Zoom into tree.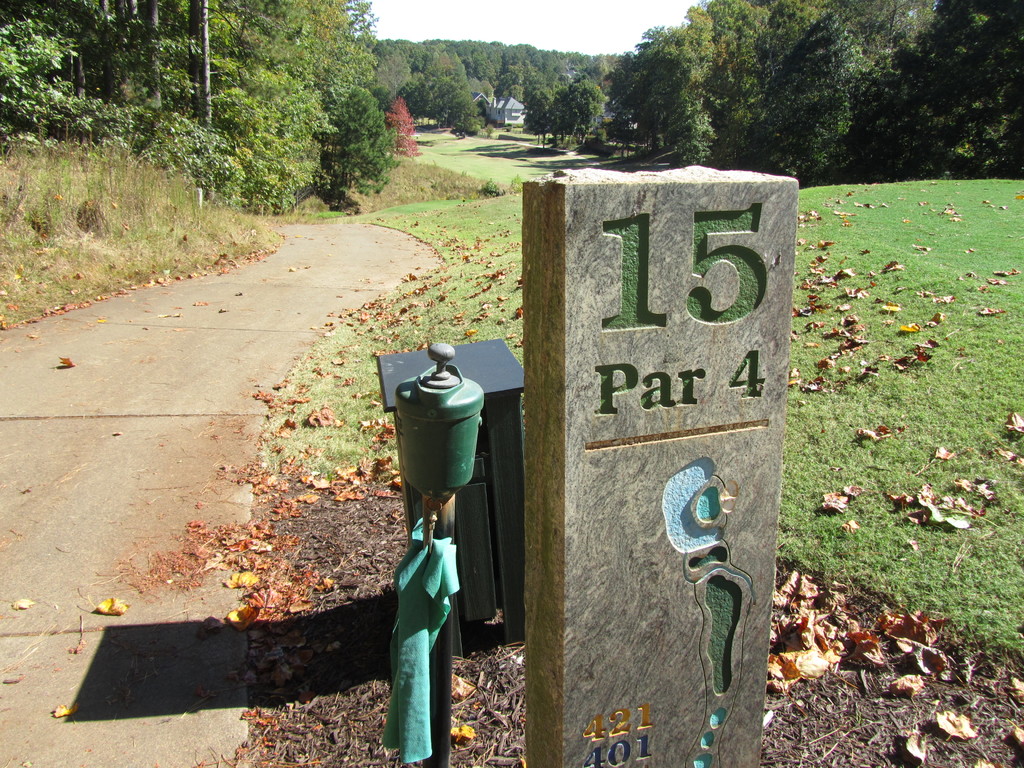
Zoom target: x1=362 y1=31 x2=645 y2=145.
